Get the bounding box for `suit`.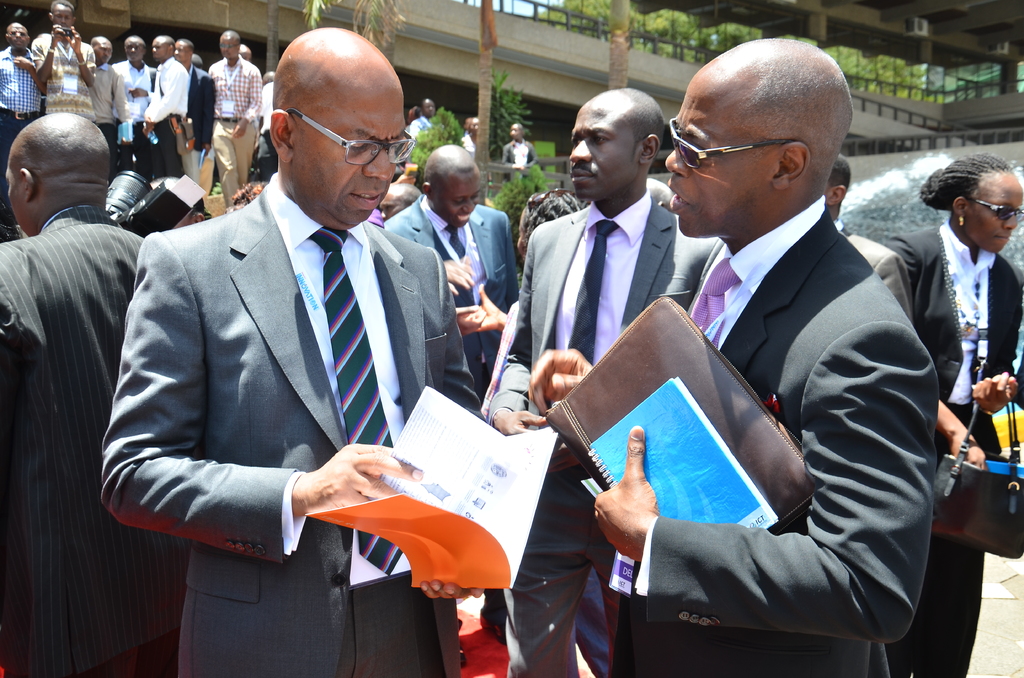
left=0, top=205, right=147, bottom=677.
